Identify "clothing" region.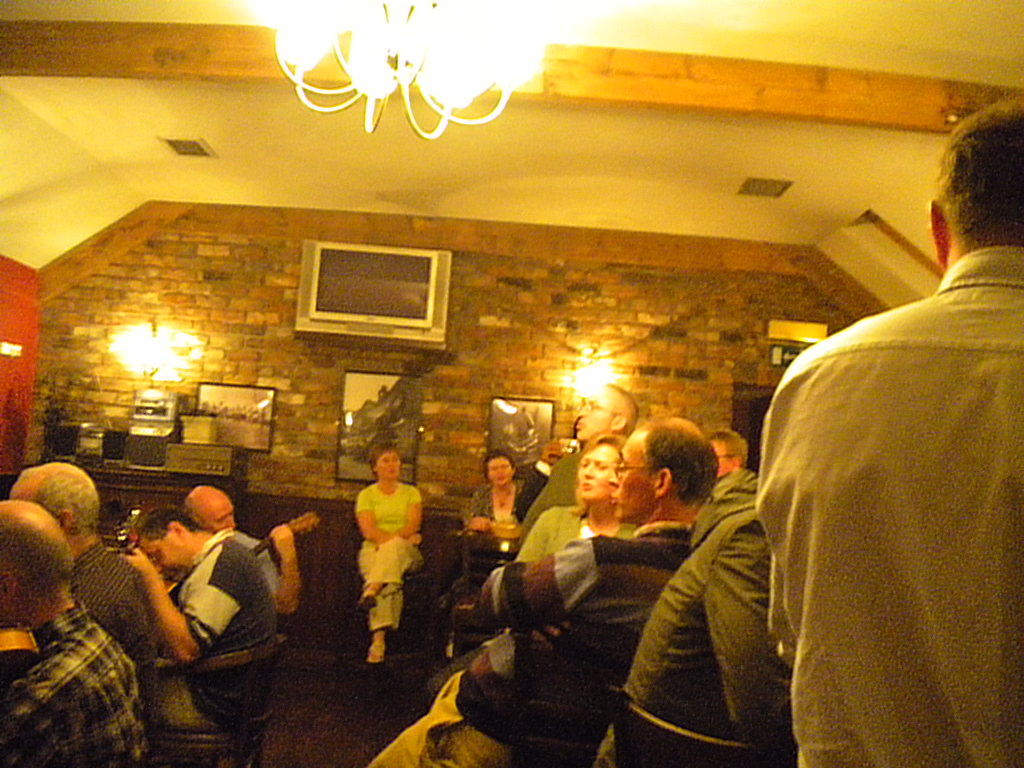
Region: bbox=[515, 501, 653, 558].
